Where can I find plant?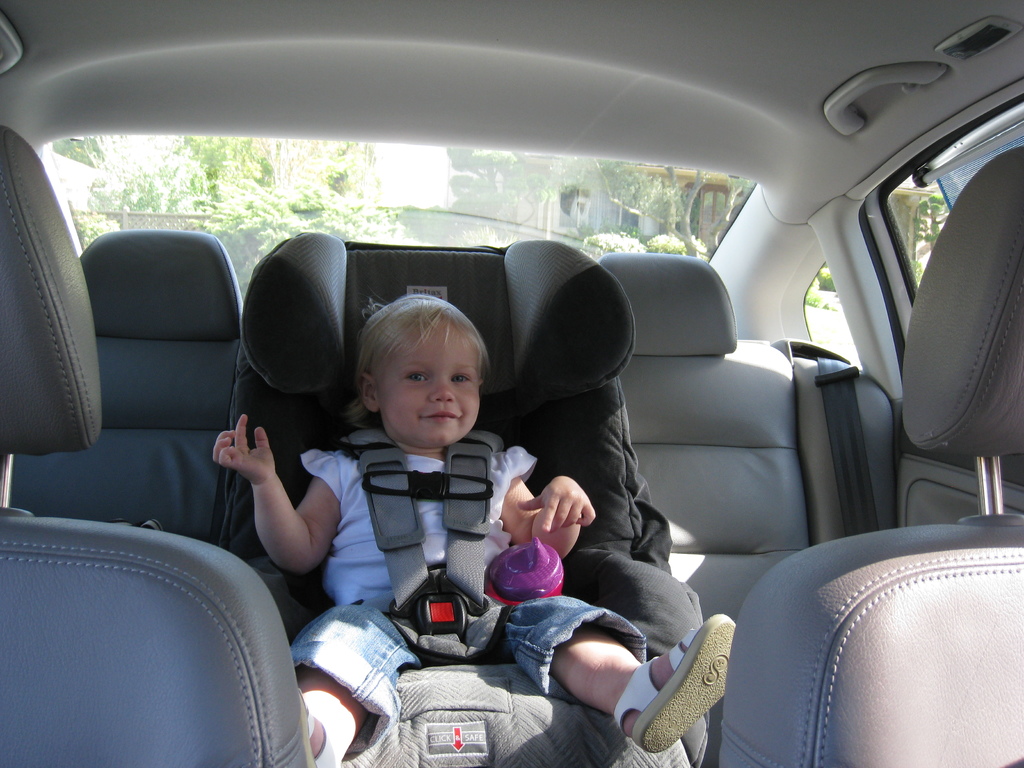
You can find it at 181,181,419,308.
